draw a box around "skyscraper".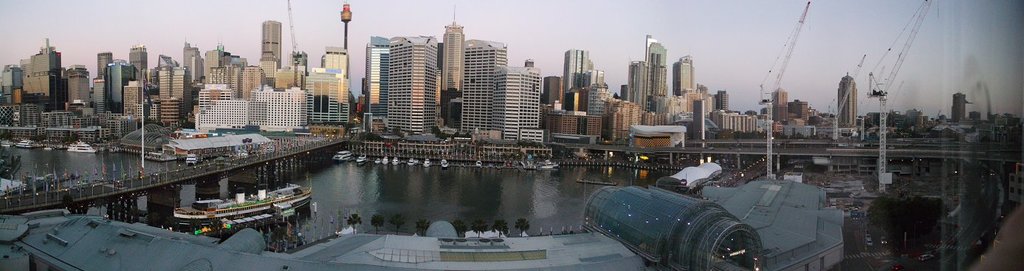
rect(458, 38, 539, 141).
